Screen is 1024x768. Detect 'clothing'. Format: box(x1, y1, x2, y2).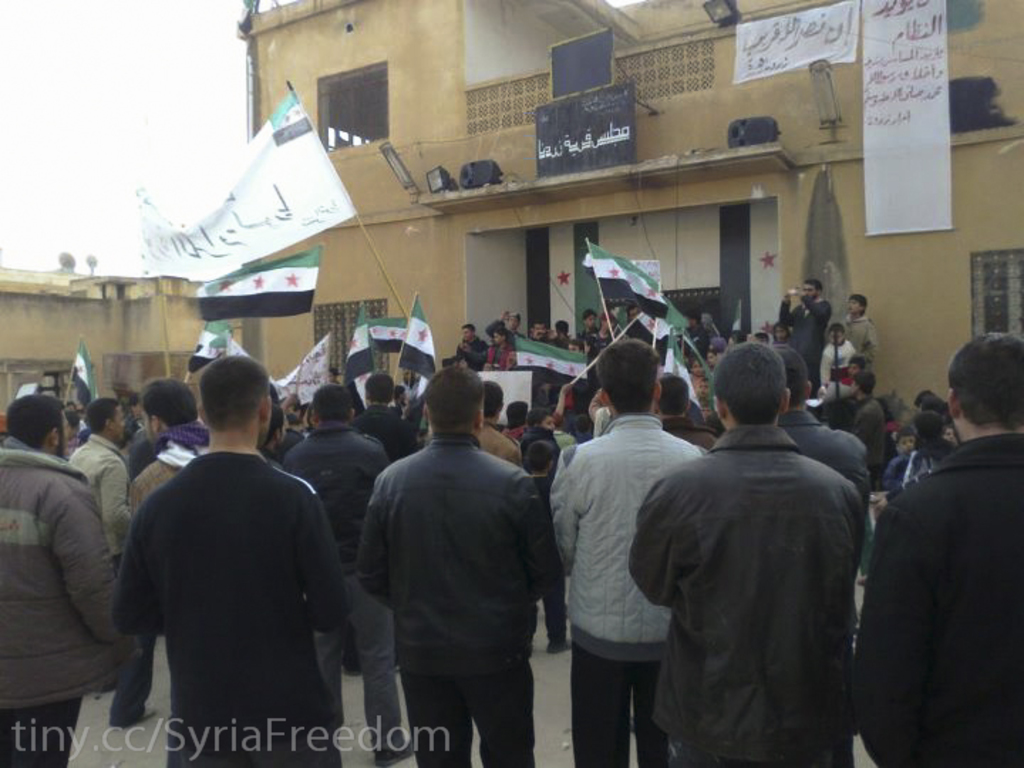
box(548, 412, 721, 767).
